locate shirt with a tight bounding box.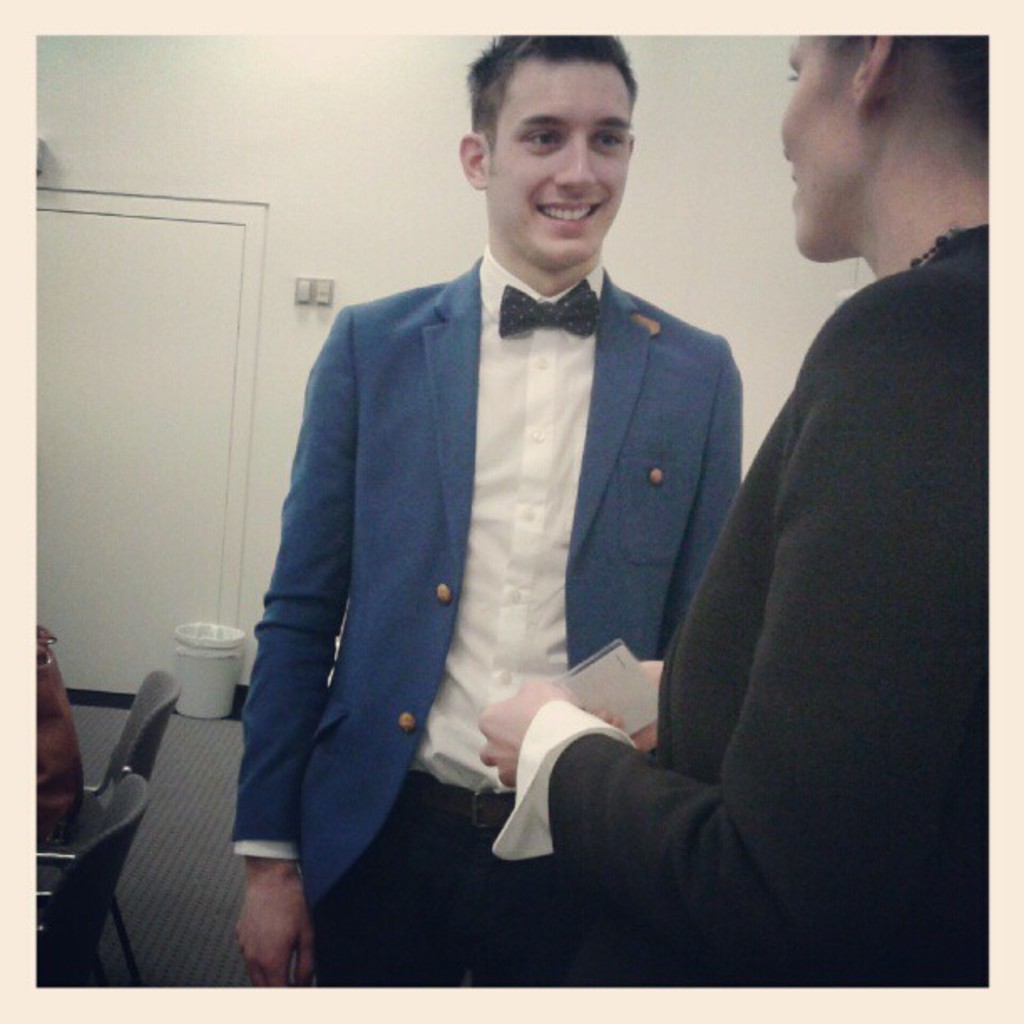
select_region(418, 246, 601, 788).
